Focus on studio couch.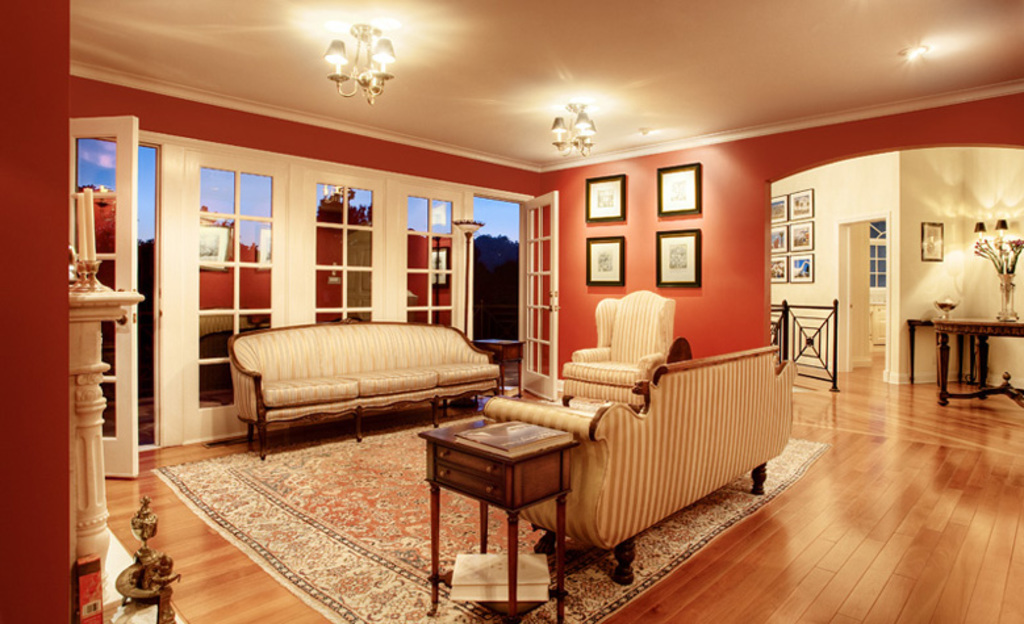
Focused at detection(222, 326, 502, 461).
